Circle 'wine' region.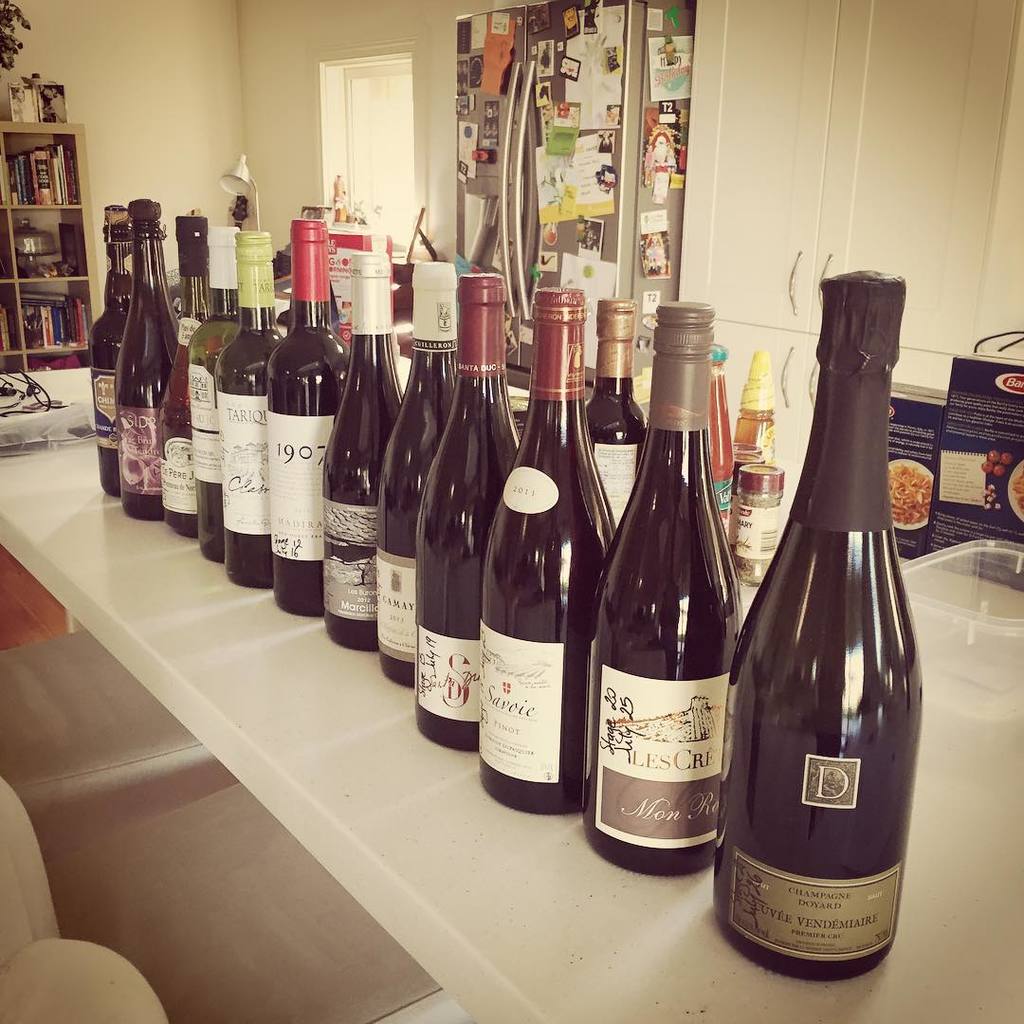
Region: (94, 203, 135, 497).
